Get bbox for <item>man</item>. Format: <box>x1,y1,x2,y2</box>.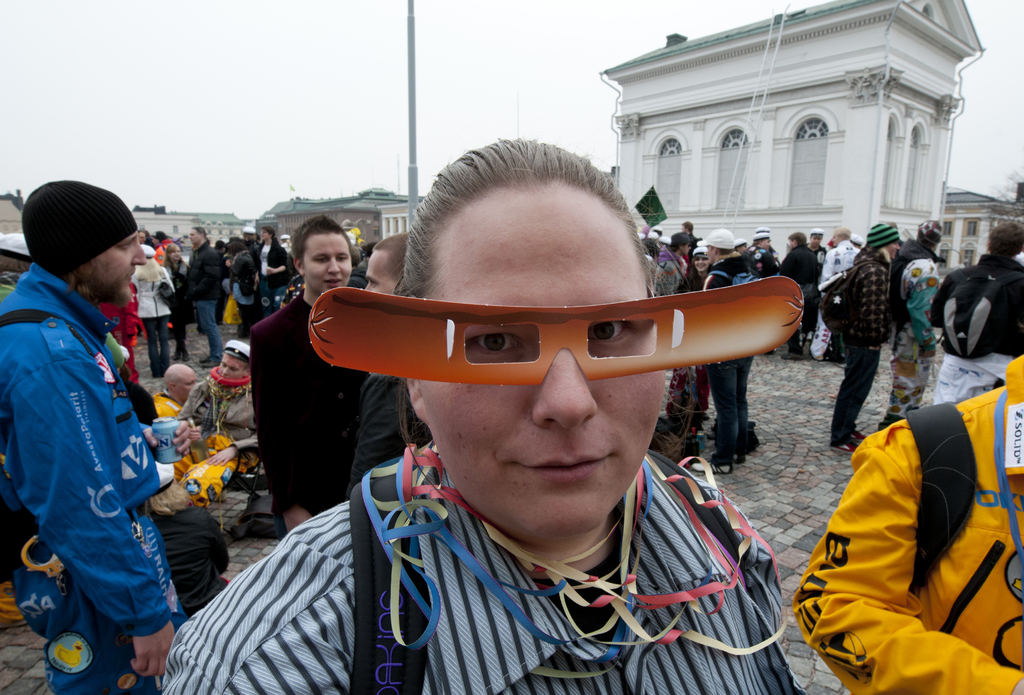
<box>126,240,170,375</box>.
